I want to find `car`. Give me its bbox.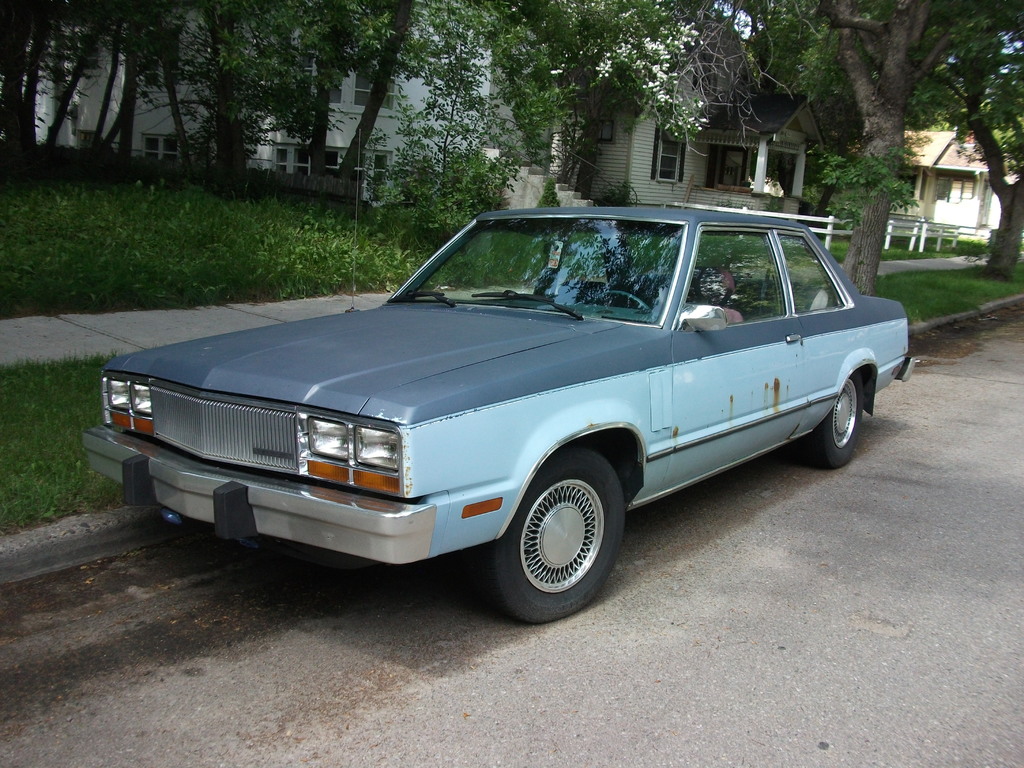
crop(99, 190, 920, 613).
